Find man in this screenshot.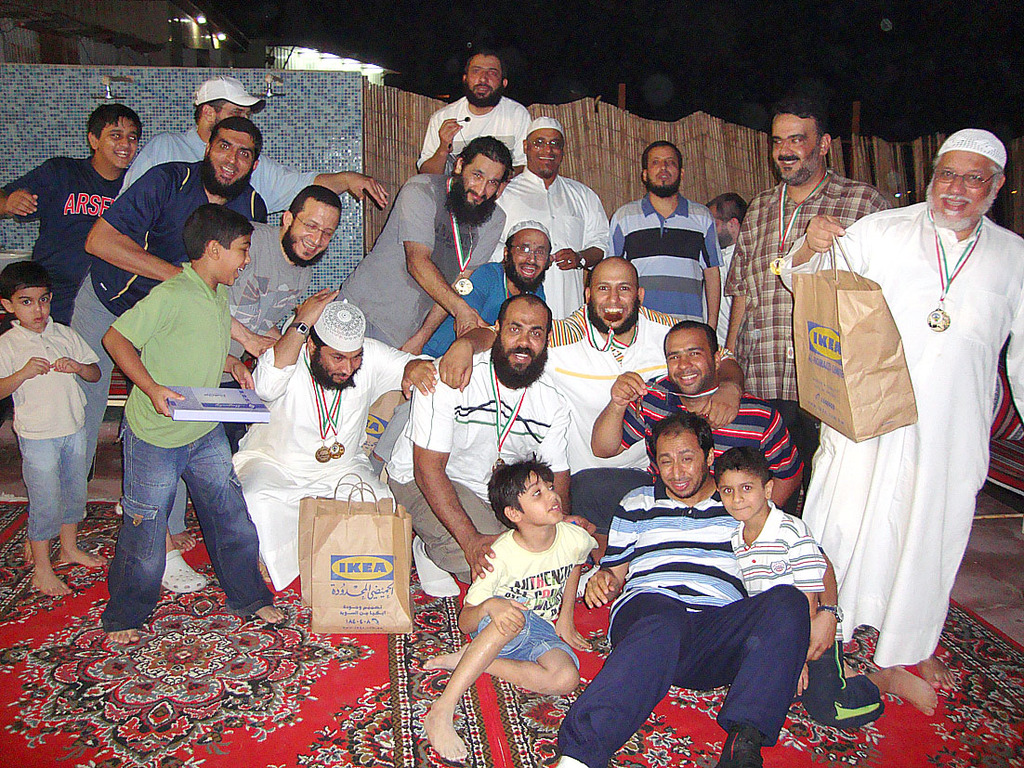
The bounding box for man is [x1=610, y1=137, x2=721, y2=332].
